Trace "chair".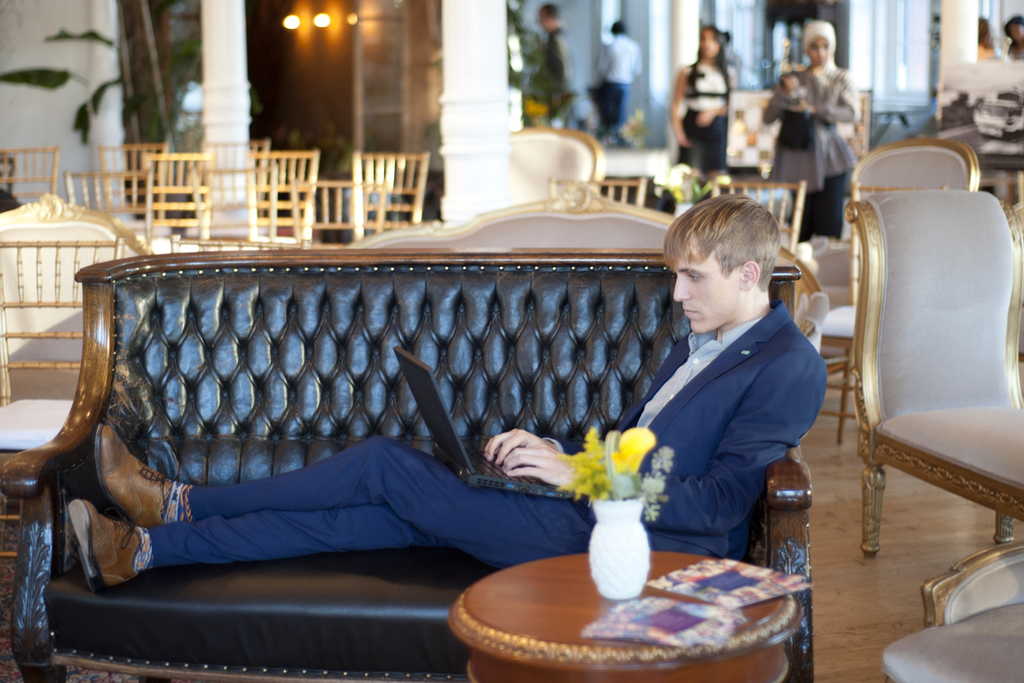
Traced to <box>821,136,981,435</box>.
